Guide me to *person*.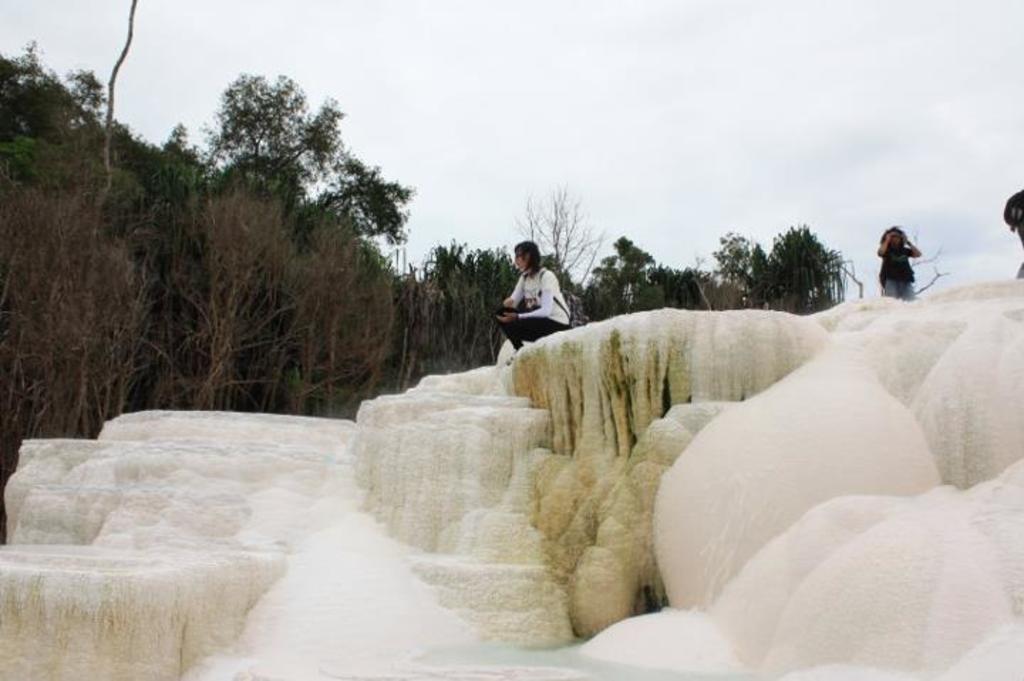
Guidance: 998,182,1023,284.
